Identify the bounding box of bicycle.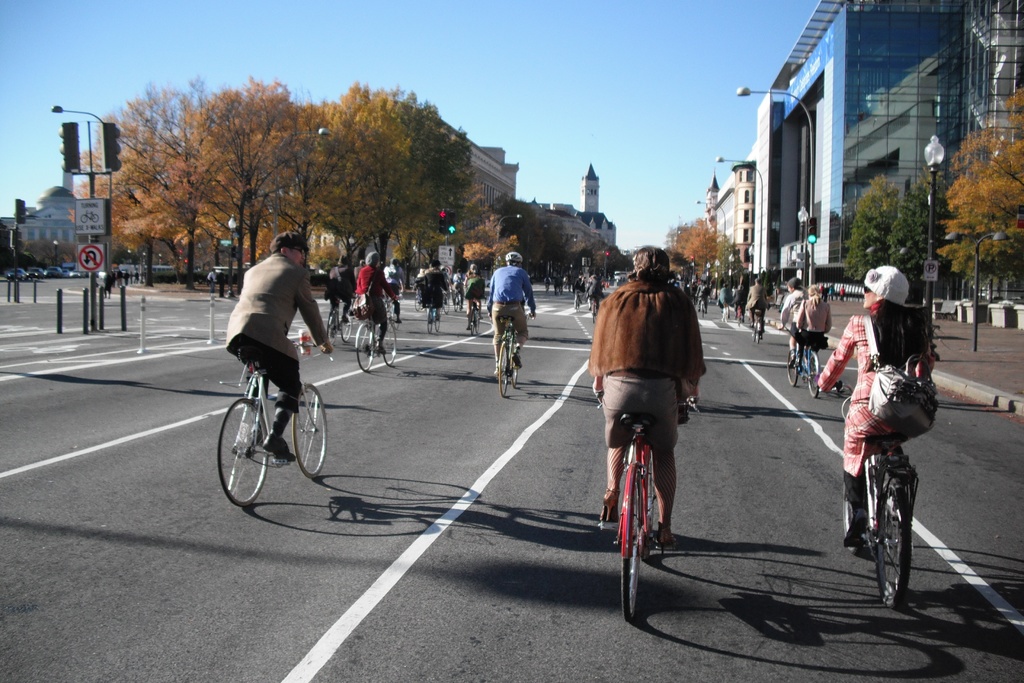
<box>495,315,535,397</box>.
